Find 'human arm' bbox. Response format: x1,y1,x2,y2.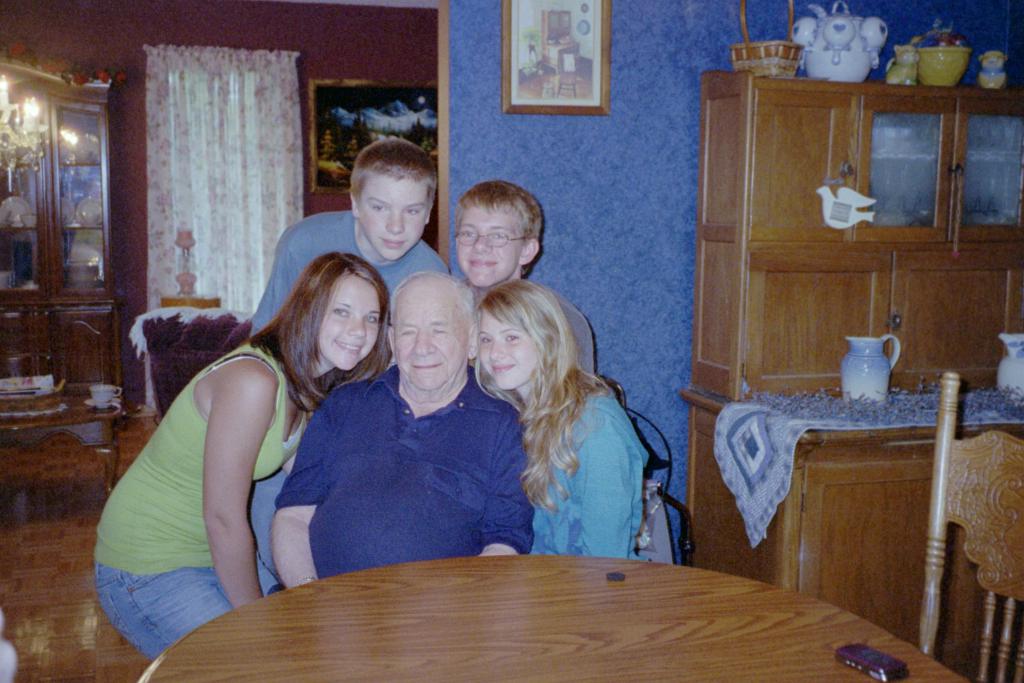
576,406,633,562.
